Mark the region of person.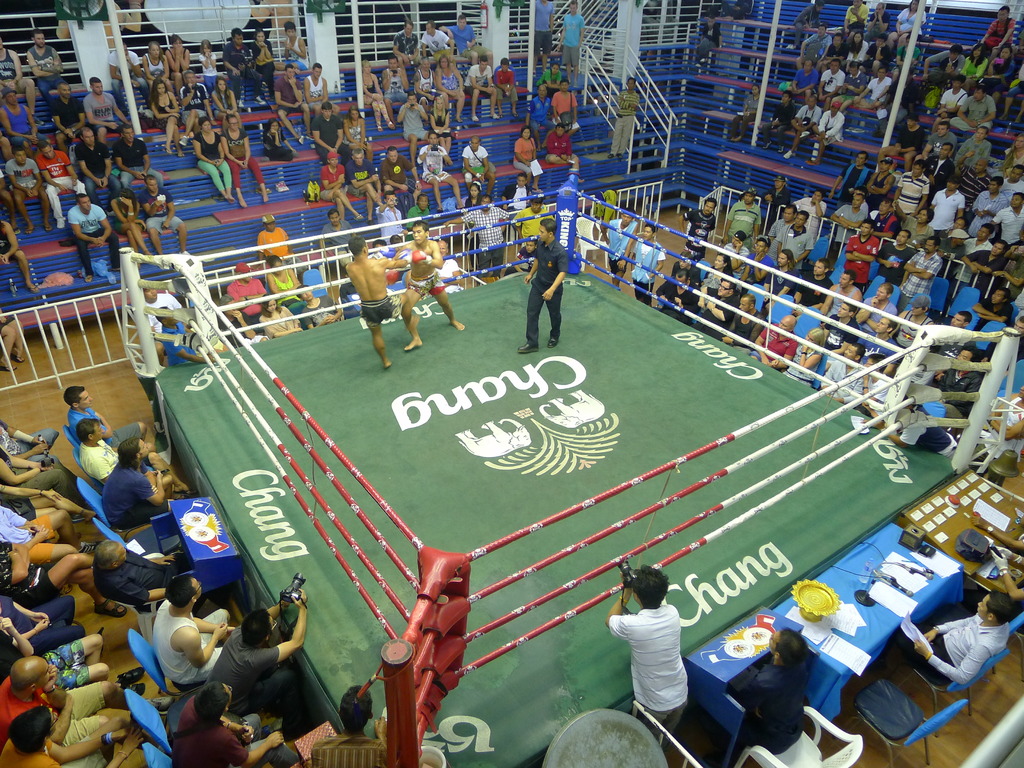
Region: [left=381, top=147, right=420, bottom=198].
